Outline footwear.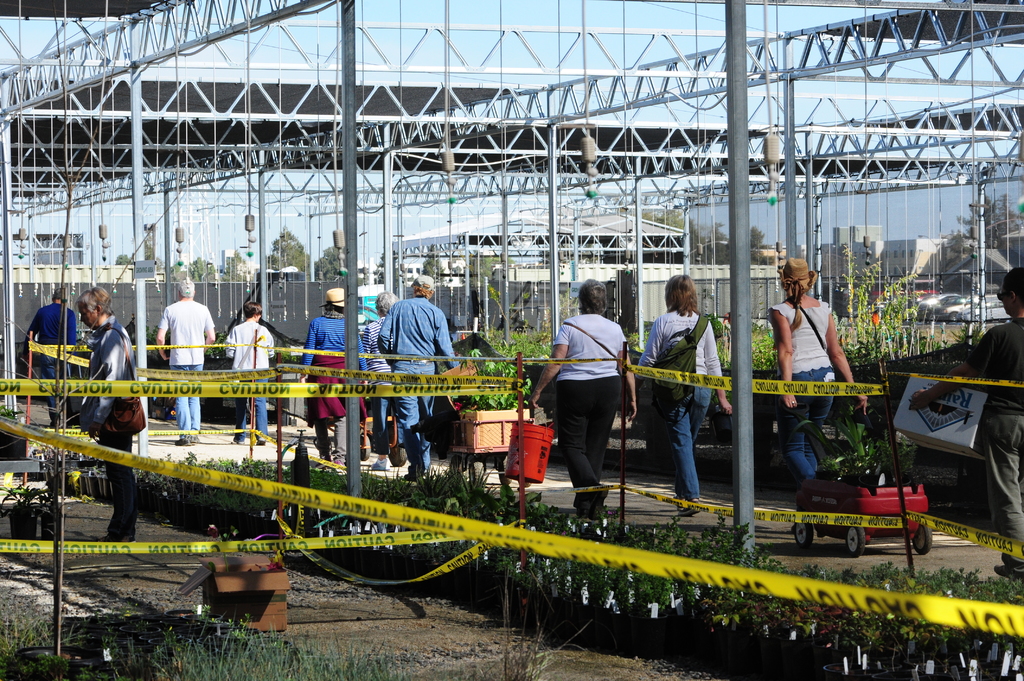
Outline: <box>588,487,608,520</box>.
